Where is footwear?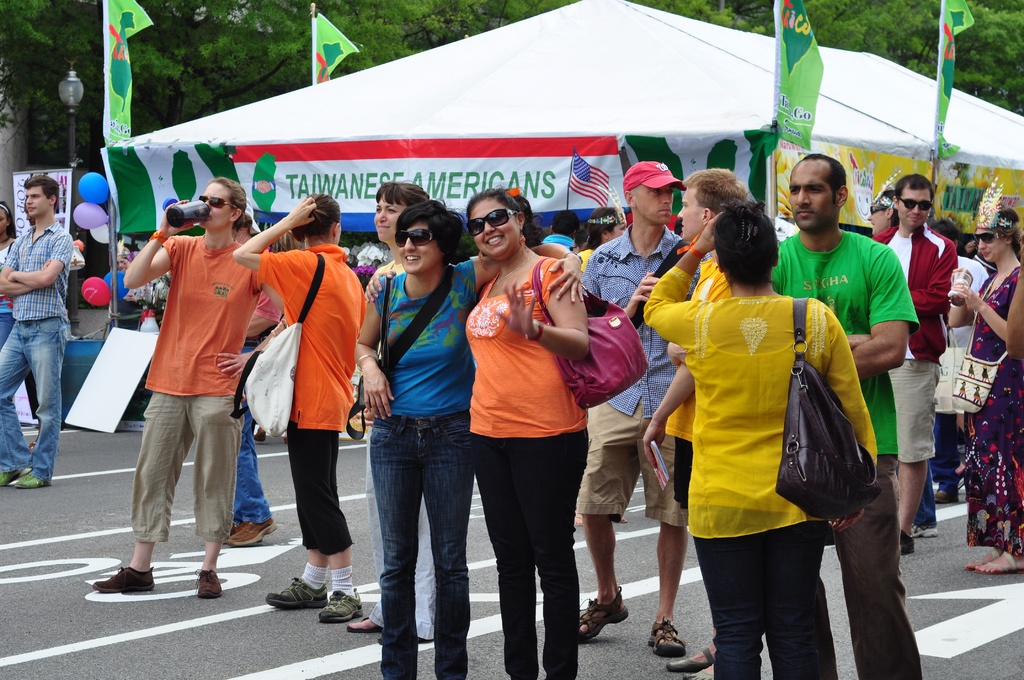
(left=92, top=562, right=157, bottom=596).
